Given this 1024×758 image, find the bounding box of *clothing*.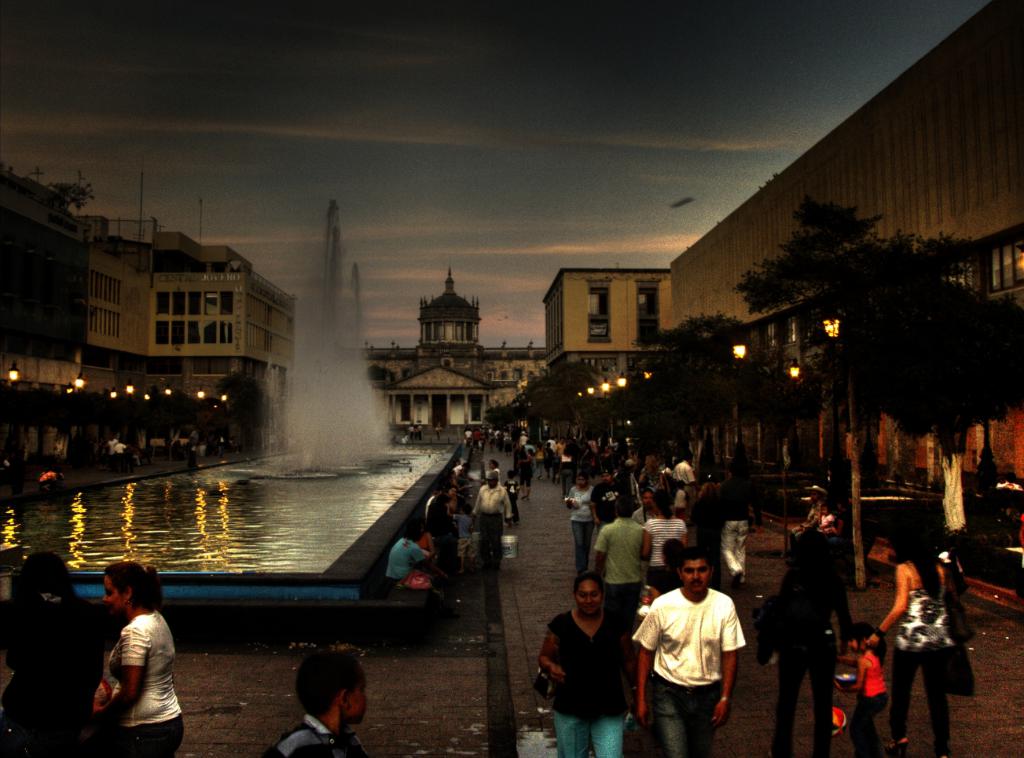
locate(648, 518, 679, 569).
